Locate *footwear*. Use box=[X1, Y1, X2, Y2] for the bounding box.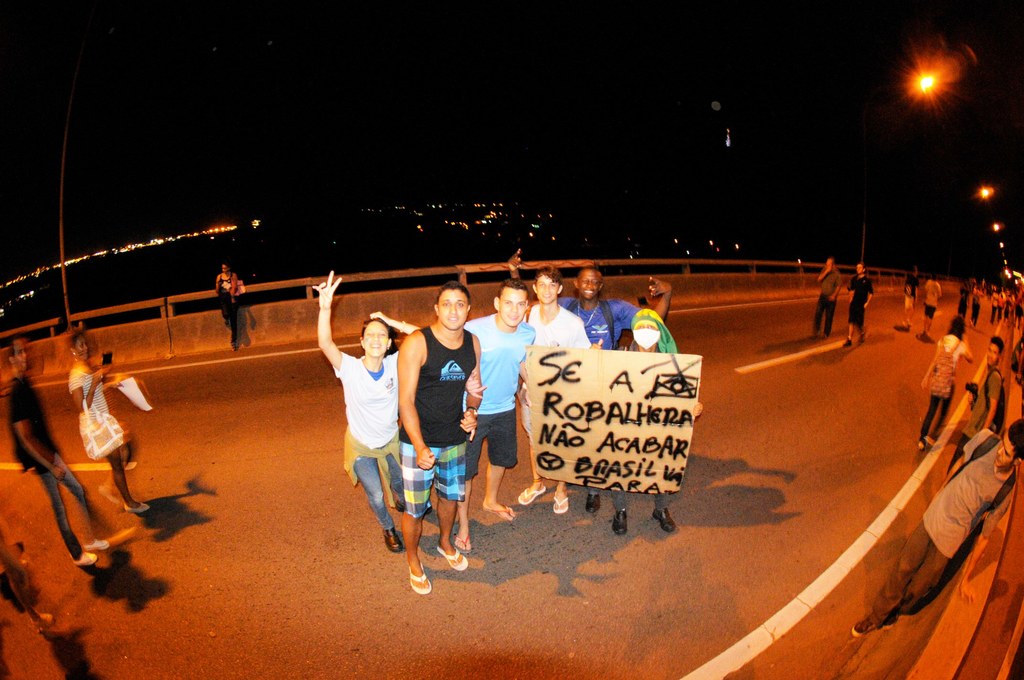
box=[435, 543, 467, 576].
